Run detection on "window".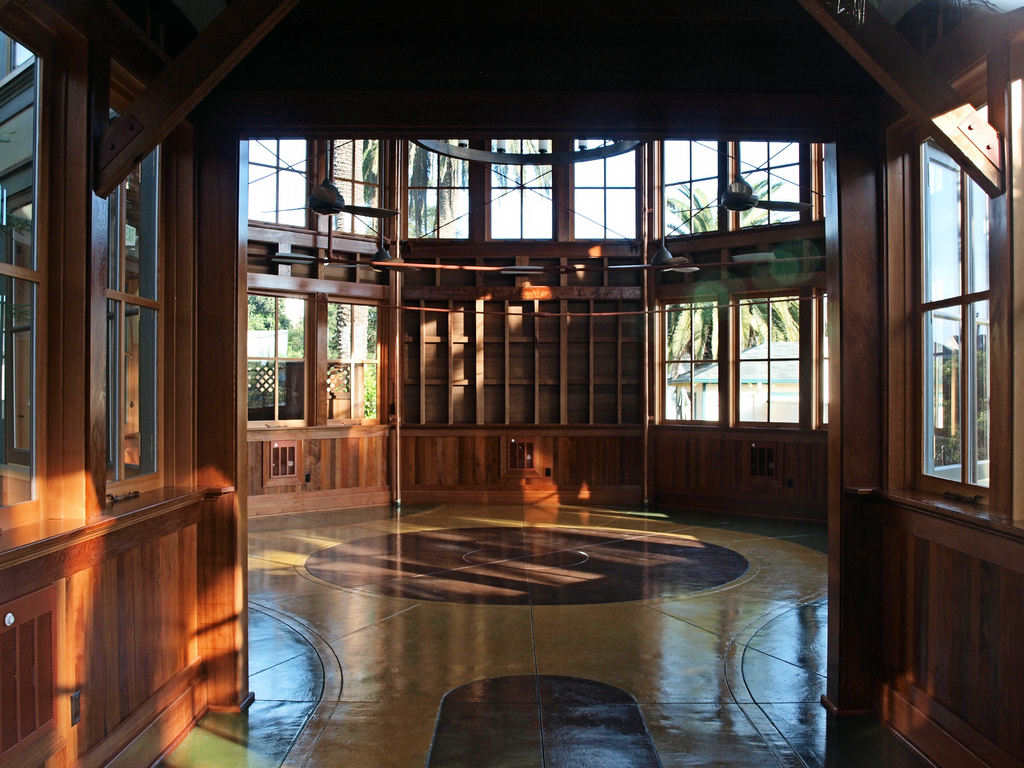
Result: left=659, top=135, right=821, bottom=234.
